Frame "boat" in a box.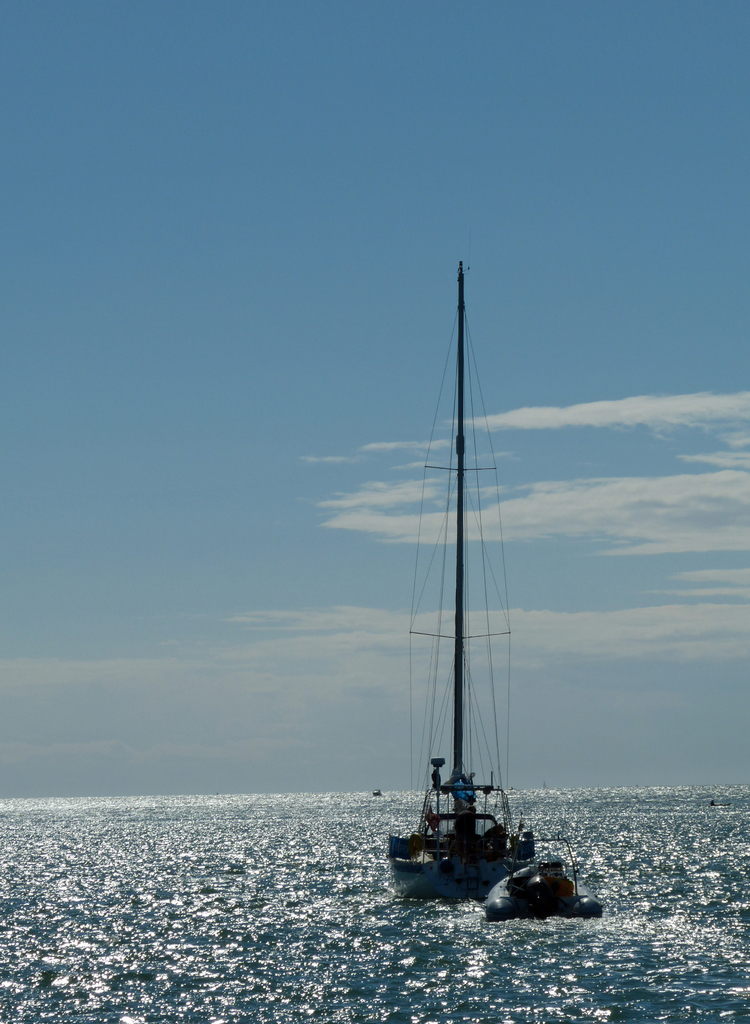
region(354, 258, 580, 925).
